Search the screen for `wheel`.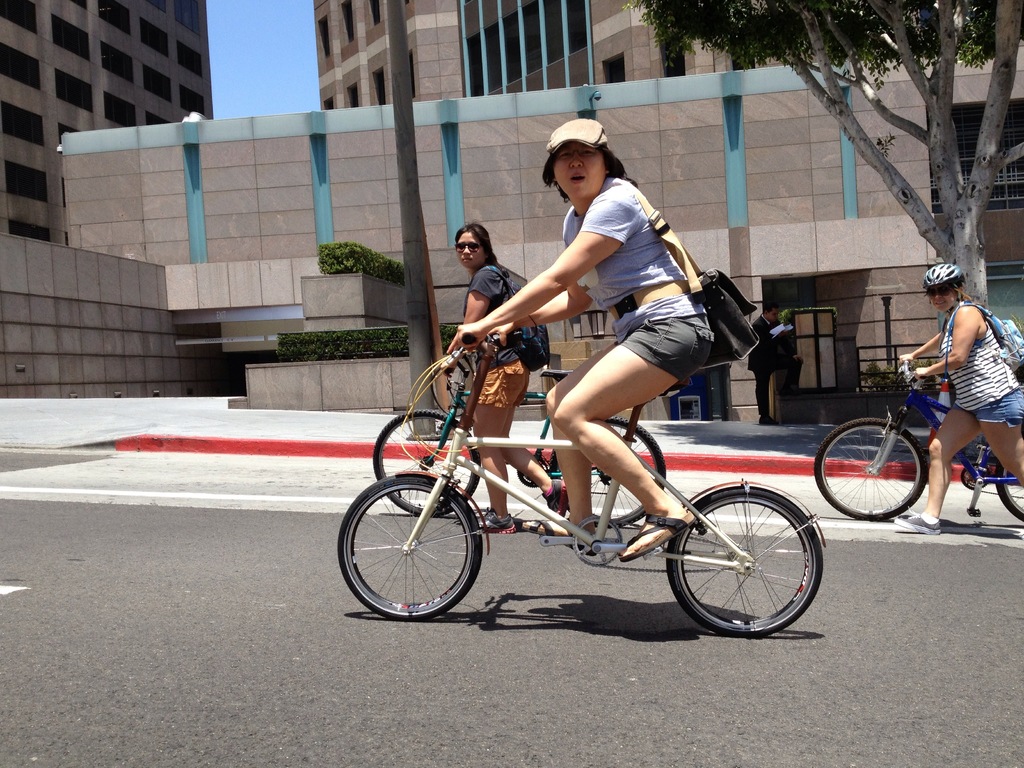
Found at select_region(812, 413, 927, 522).
